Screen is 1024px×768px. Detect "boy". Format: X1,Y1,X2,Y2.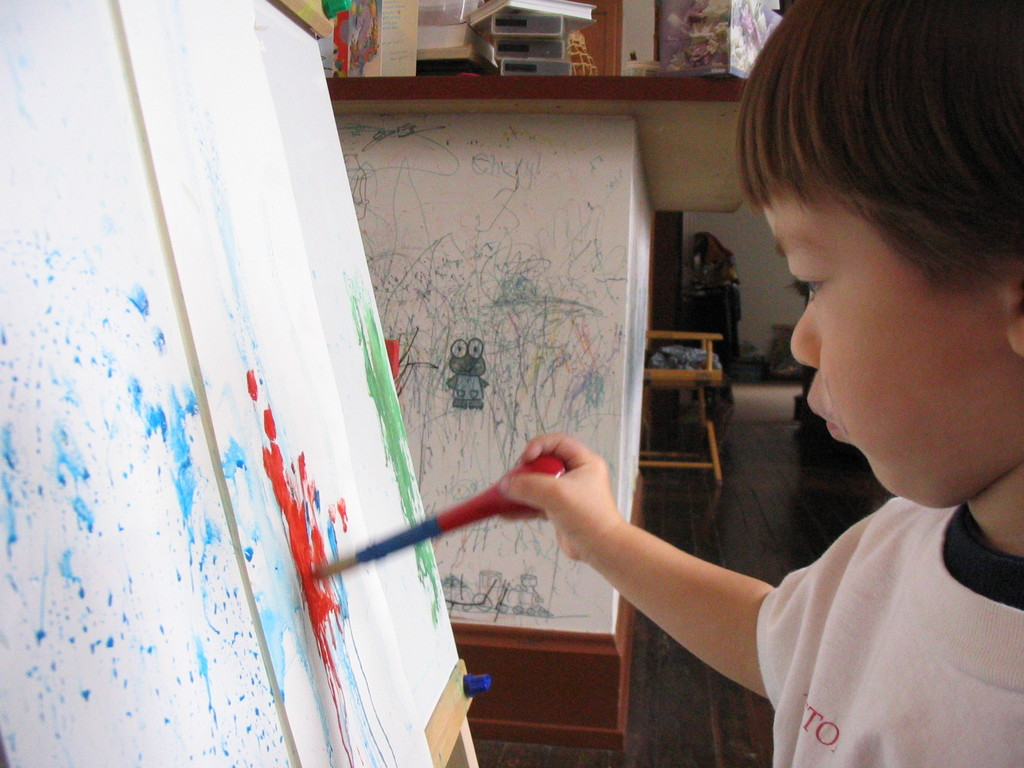
500,0,1023,767.
